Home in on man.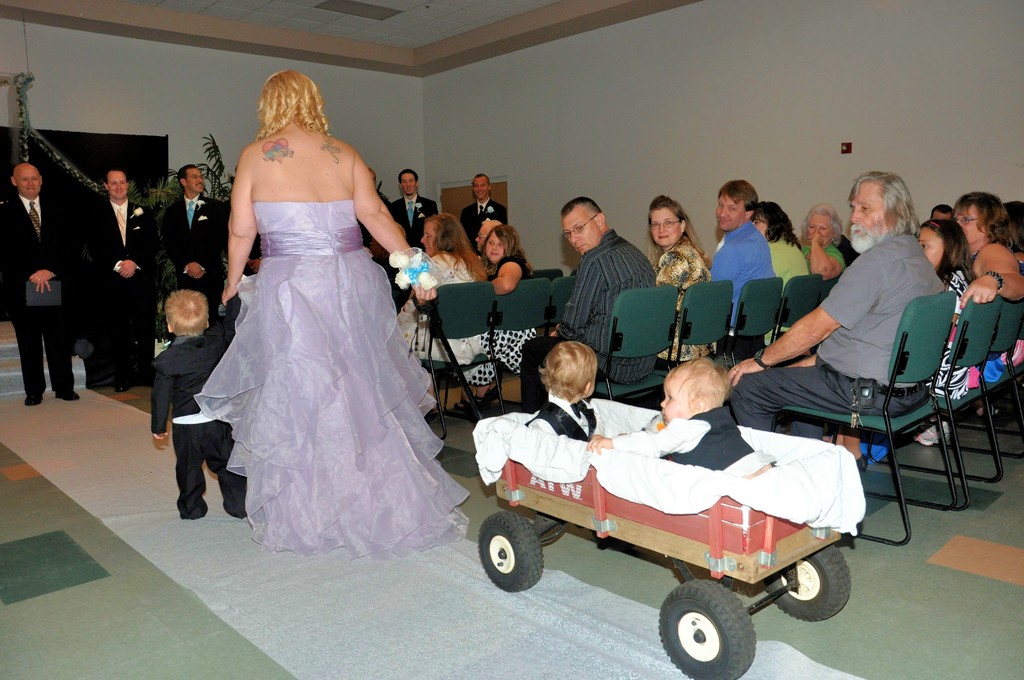
Homed in at (x1=0, y1=150, x2=94, y2=409).
